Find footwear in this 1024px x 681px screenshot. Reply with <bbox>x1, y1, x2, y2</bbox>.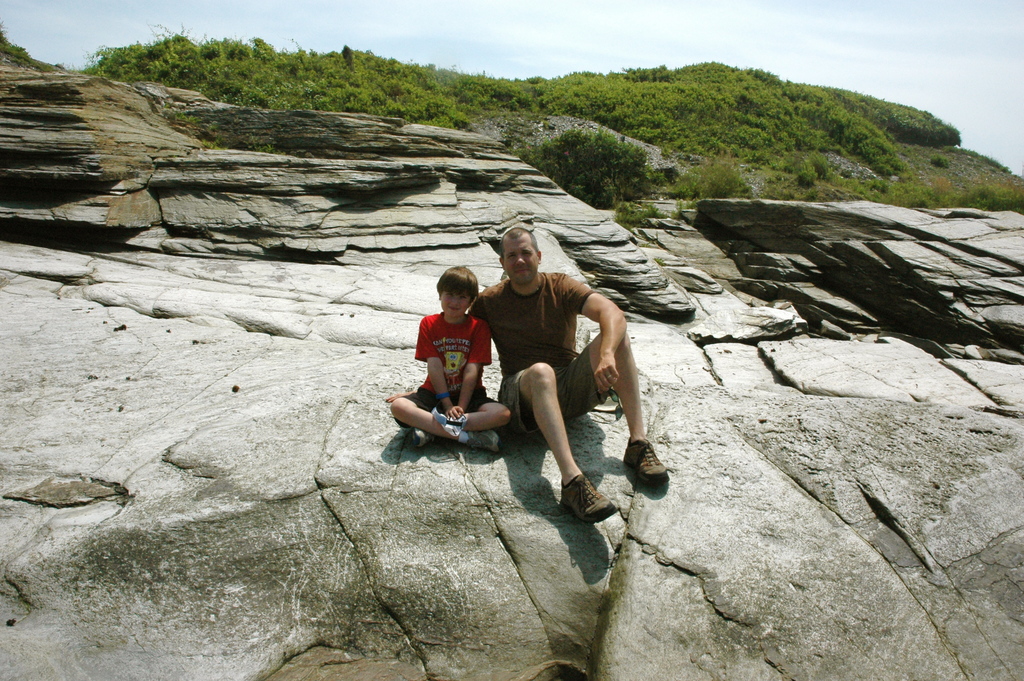
<bbox>410, 427, 436, 449</bbox>.
